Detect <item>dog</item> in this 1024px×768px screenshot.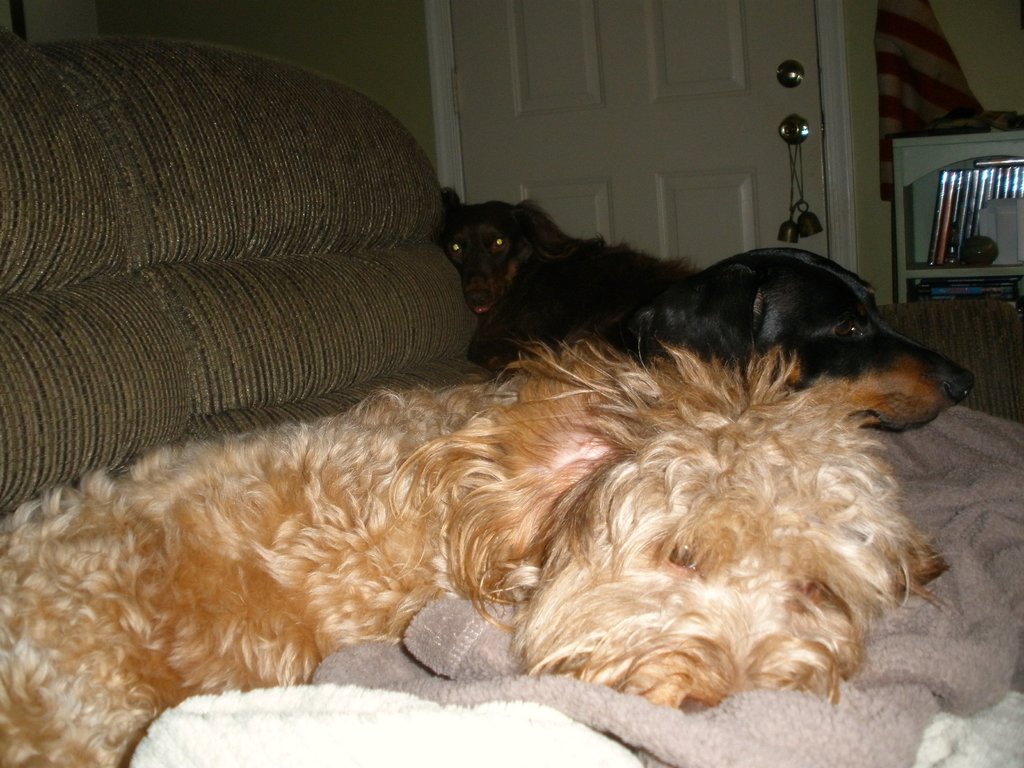
Detection: 428, 188, 593, 320.
